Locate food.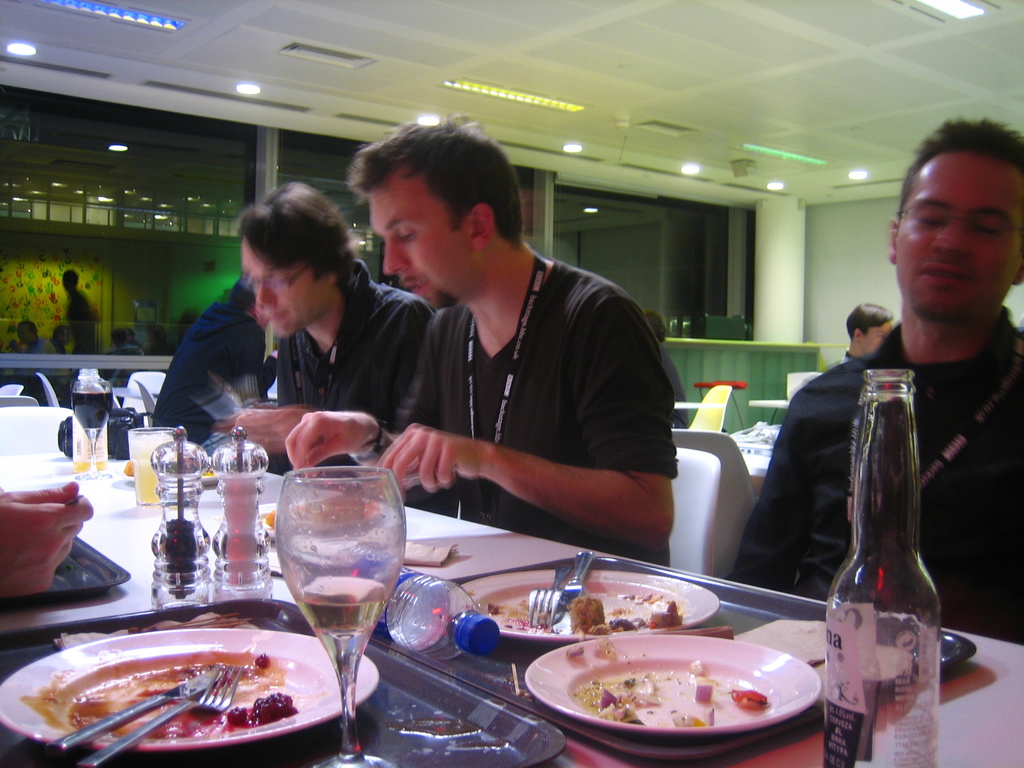
Bounding box: {"left": 598, "top": 636, "right": 623, "bottom": 663}.
